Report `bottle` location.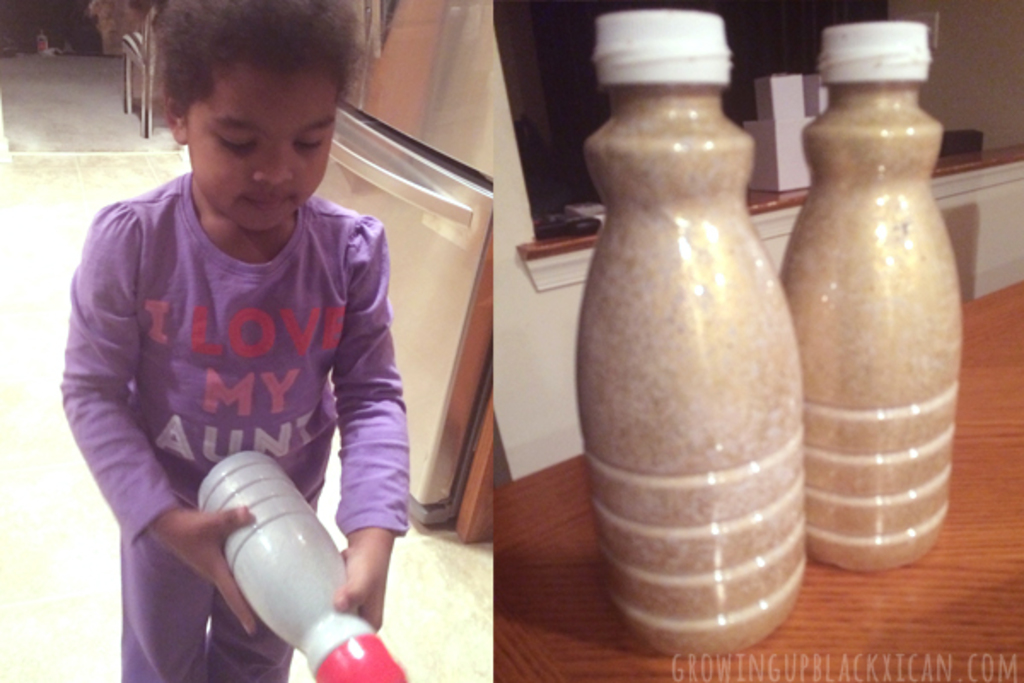
Report: {"left": 777, "top": 15, "right": 952, "bottom": 575}.
